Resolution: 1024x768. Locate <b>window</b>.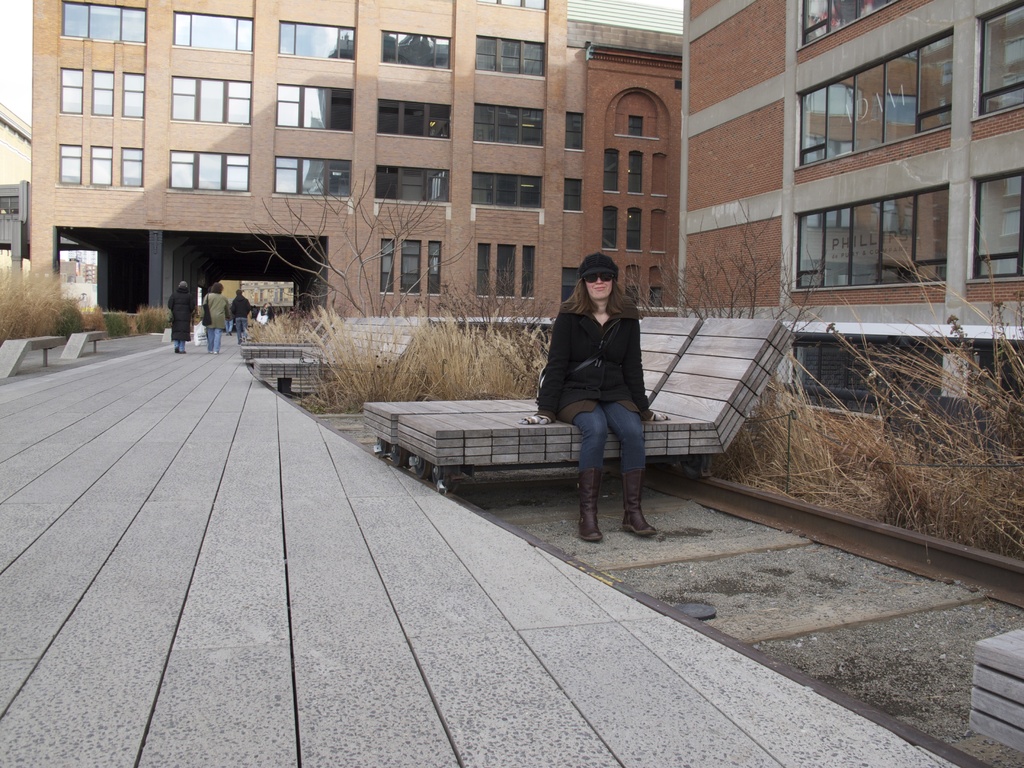
bbox=(625, 261, 643, 302).
